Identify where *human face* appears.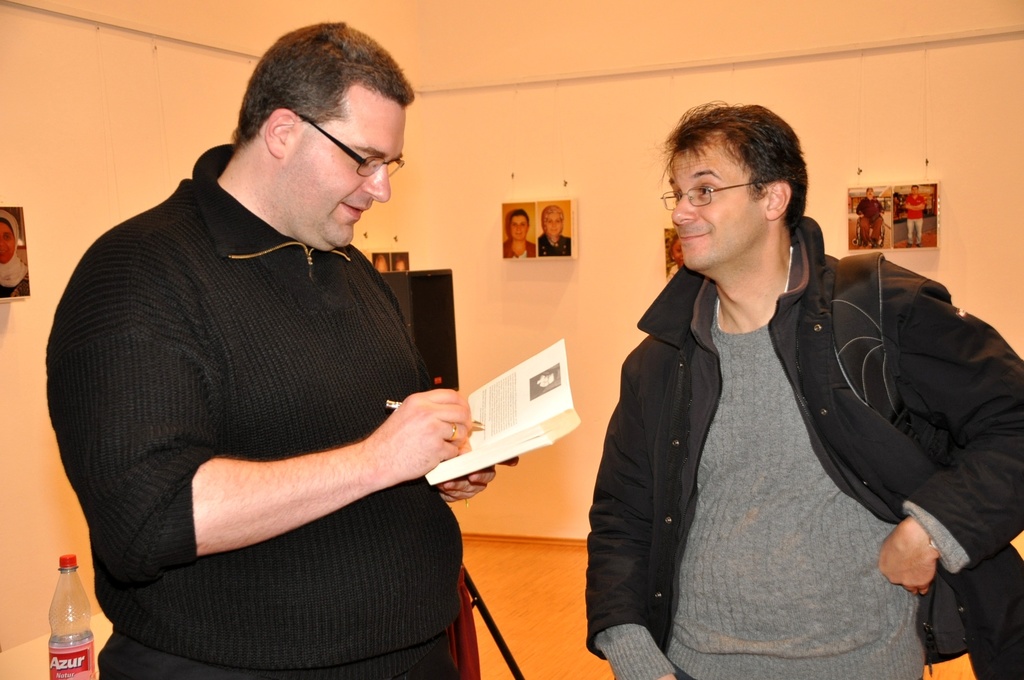
Appears at crop(511, 218, 525, 239).
